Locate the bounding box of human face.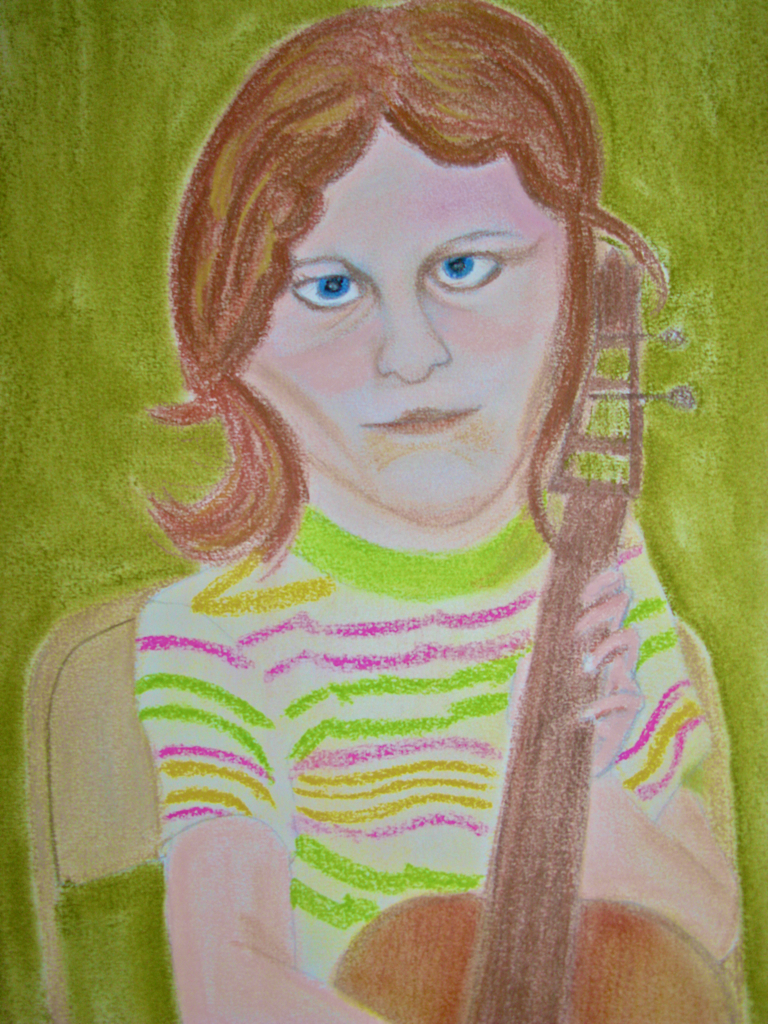
Bounding box: select_region(236, 118, 573, 519).
